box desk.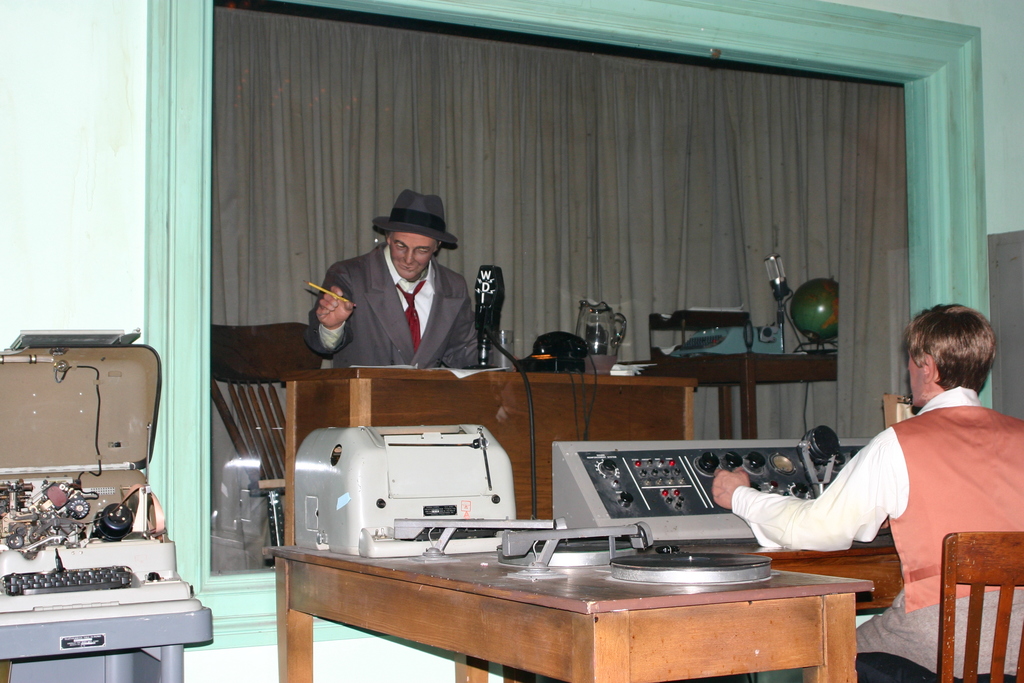
(278, 448, 813, 668).
